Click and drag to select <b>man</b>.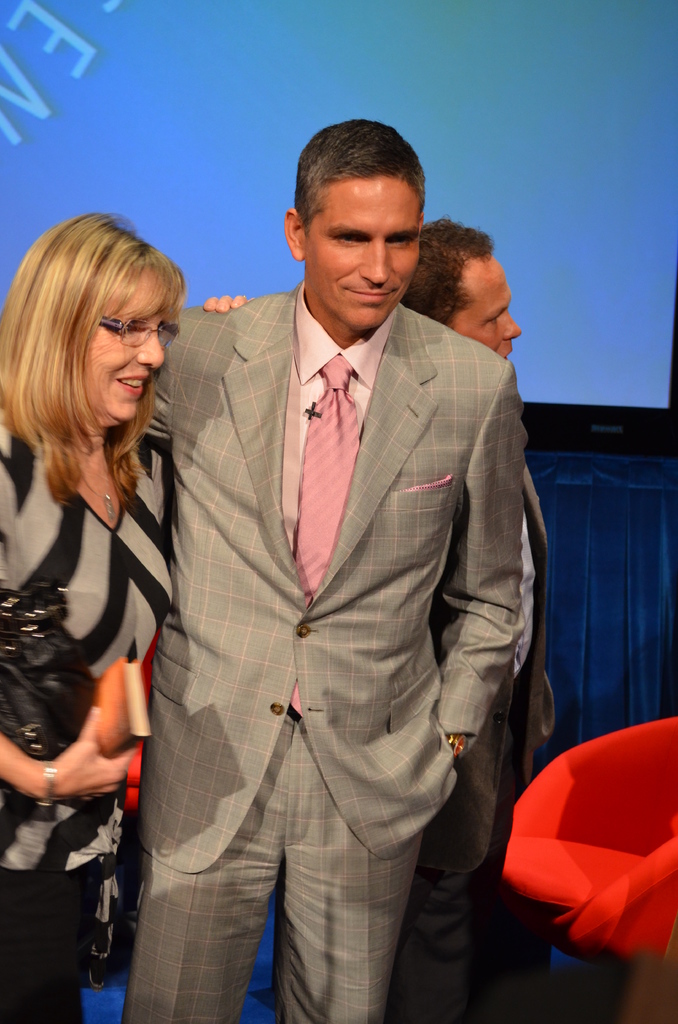
Selection: <bbox>117, 115, 529, 1023</bbox>.
